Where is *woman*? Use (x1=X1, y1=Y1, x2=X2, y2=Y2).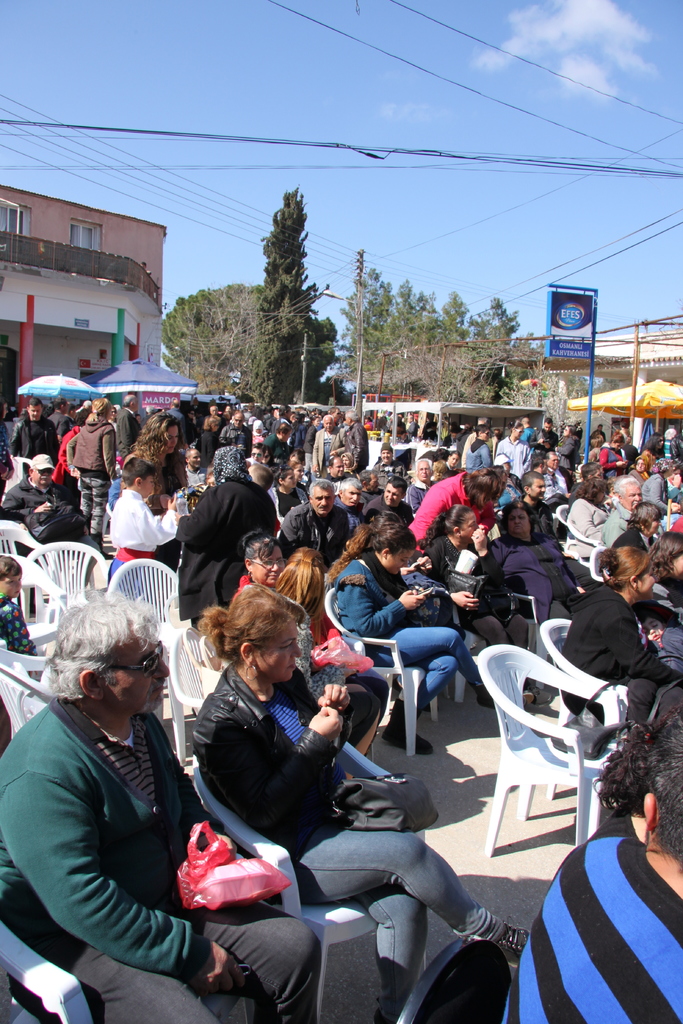
(x1=500, y1=420, x2=533, y2=479).
